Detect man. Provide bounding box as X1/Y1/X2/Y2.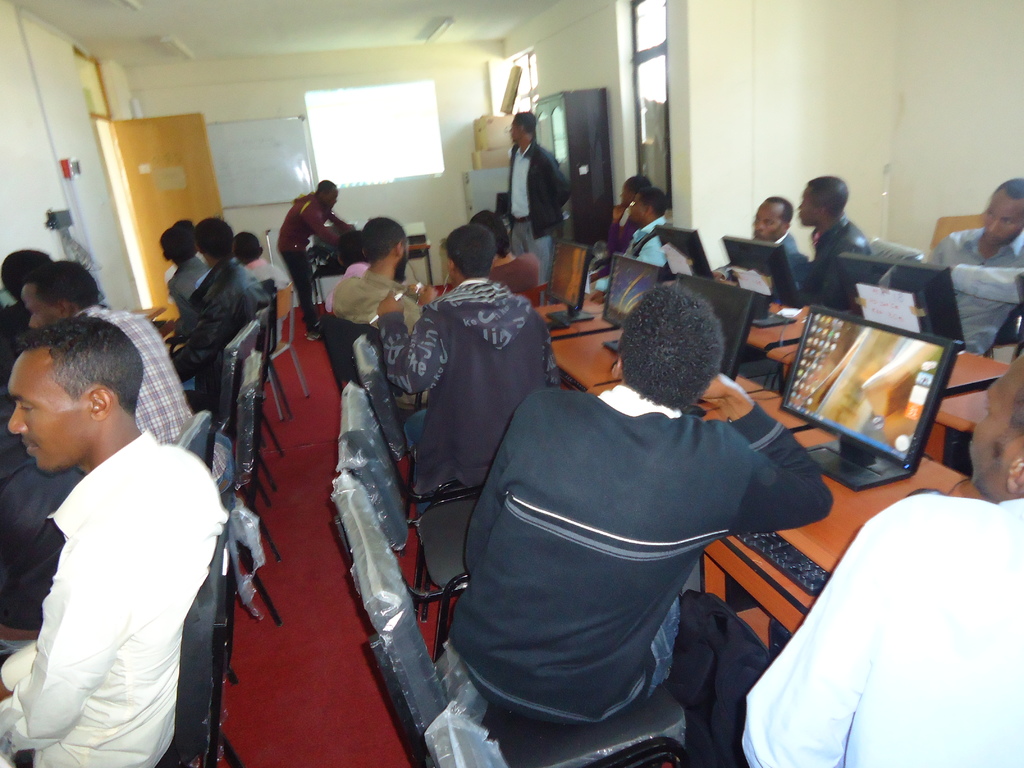
448/282/831/767.
